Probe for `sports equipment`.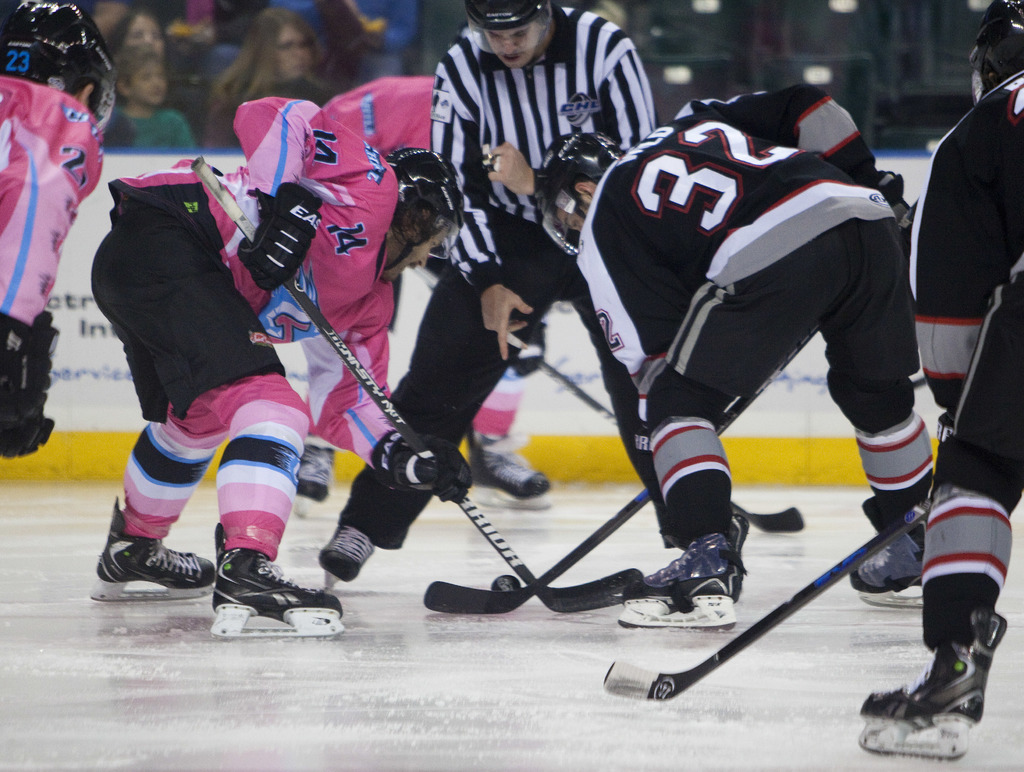
Probe result: BBox(526, 128, 620, 254).
